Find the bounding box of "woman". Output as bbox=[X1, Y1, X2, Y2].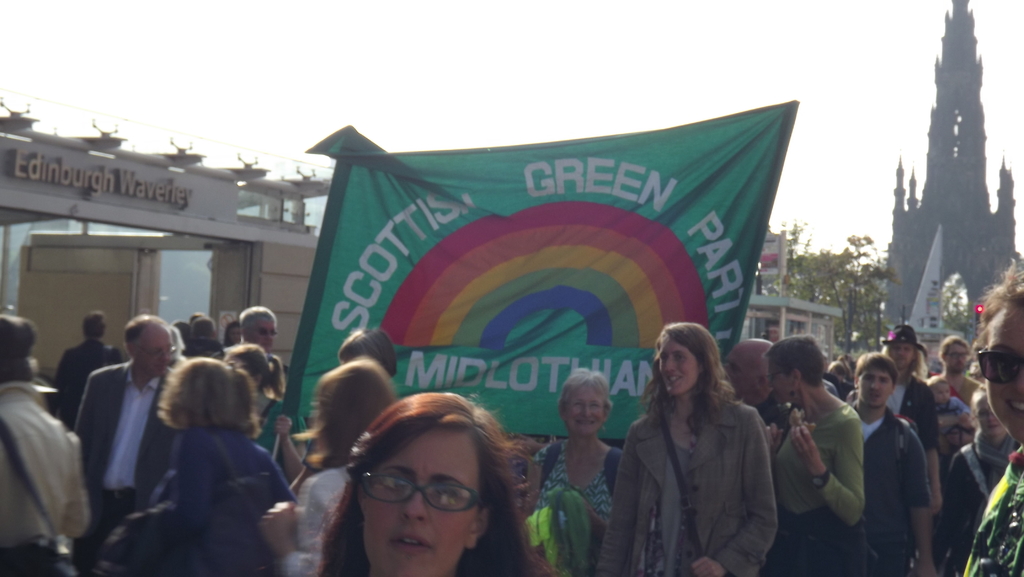
bbox=[115, 356, 307, 576].
